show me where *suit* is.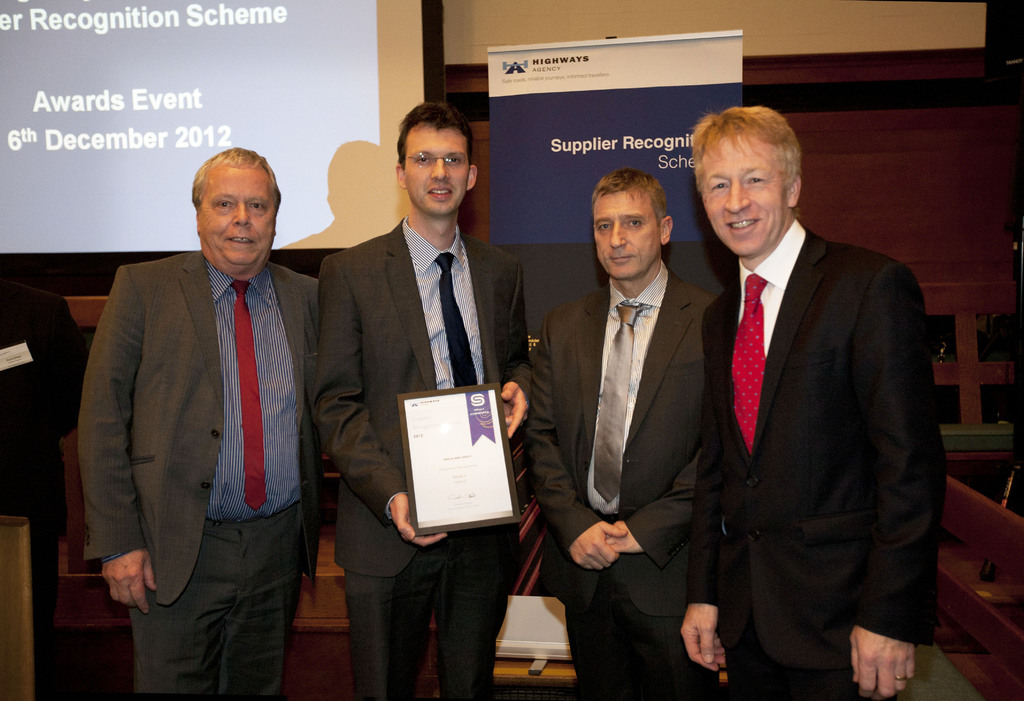
*suit* is at x1=319, y1=216, x2=532, y2=700.
